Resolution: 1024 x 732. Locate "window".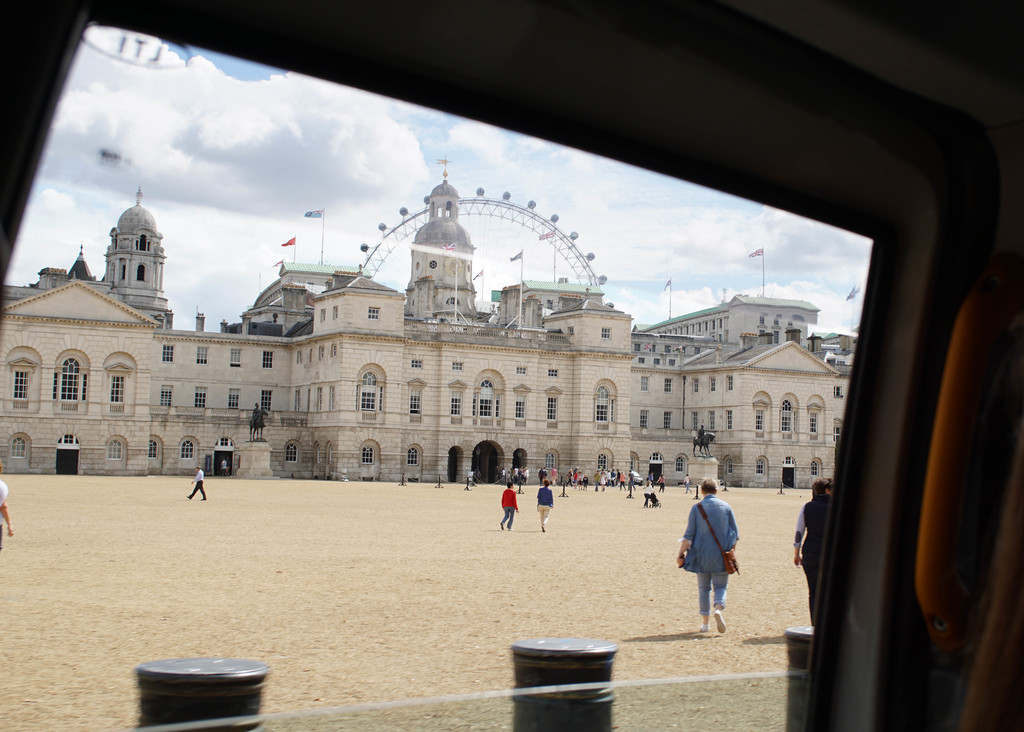
<region>692, 414, 699, 430</region>.
